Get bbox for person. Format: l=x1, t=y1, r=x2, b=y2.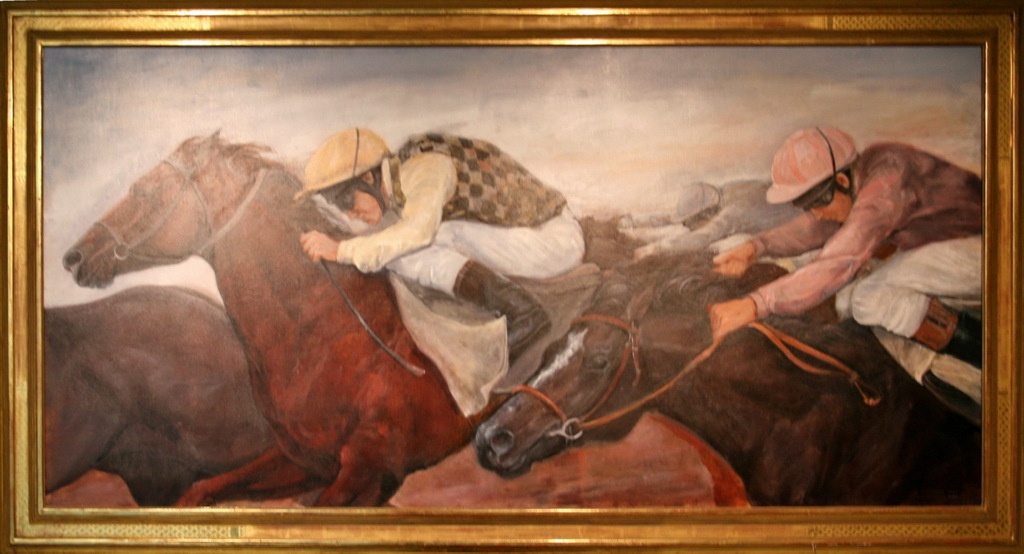
l=302, t=125, r=585, b=366.
